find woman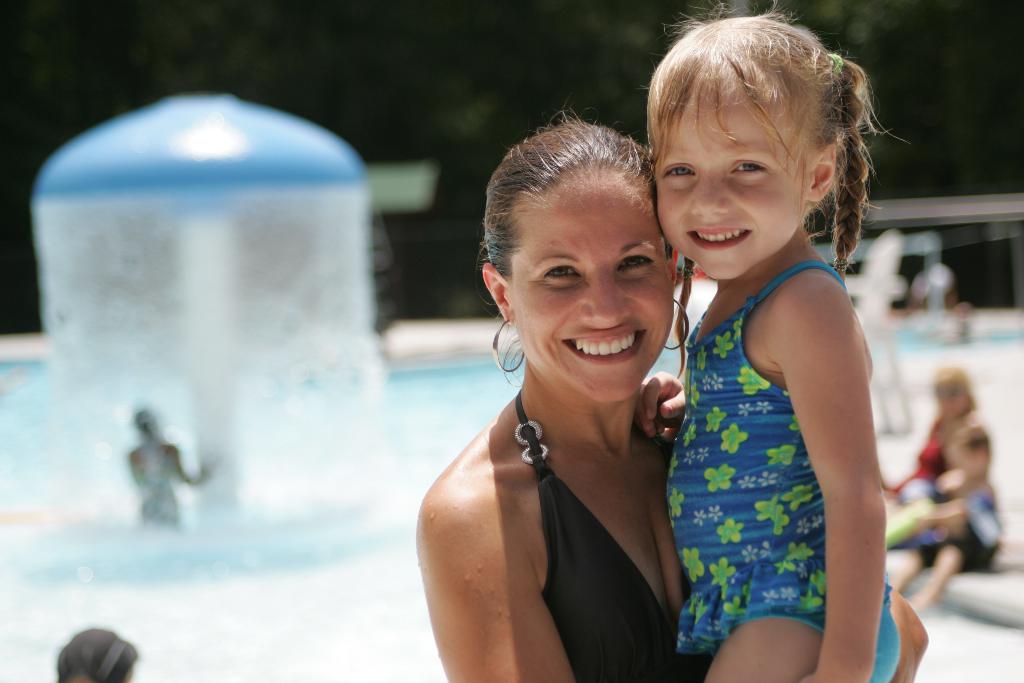
<box>394,190,742,677</box>
